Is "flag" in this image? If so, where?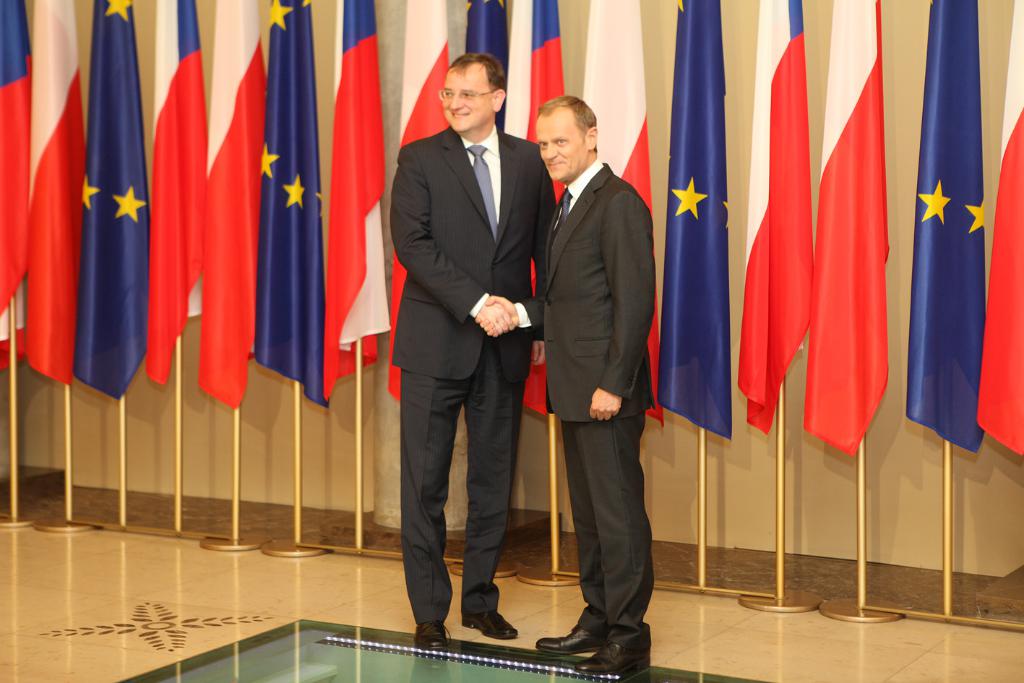
Yes, at <box>904,0,987,453</box>.
